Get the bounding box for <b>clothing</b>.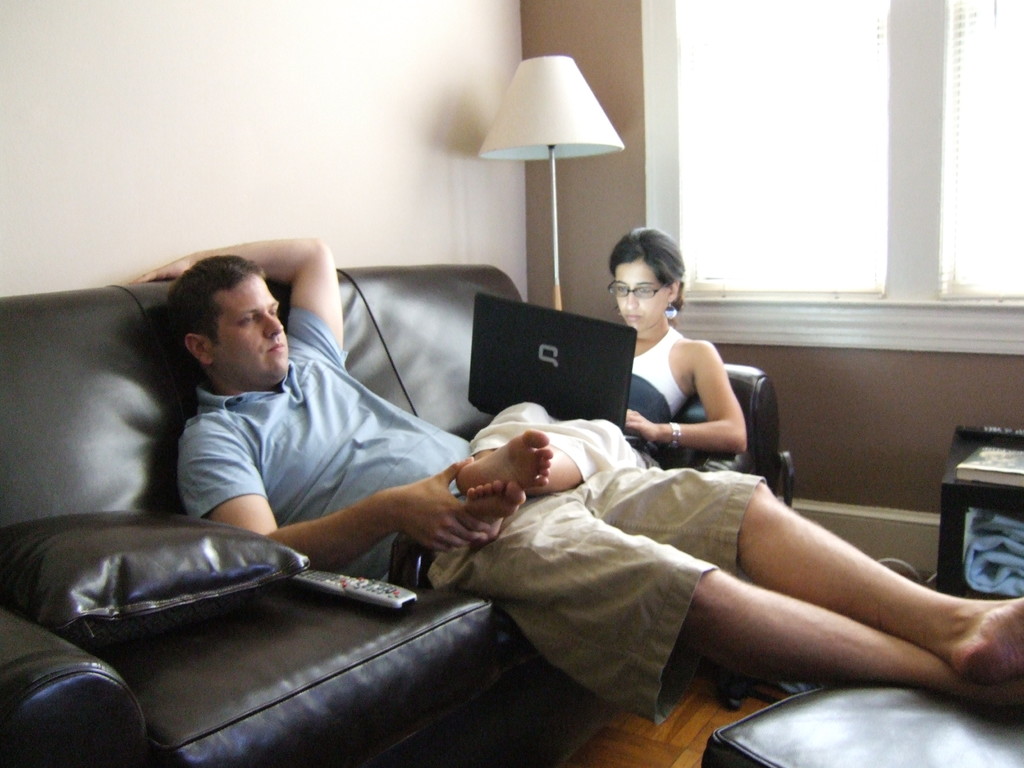
x1=168 y1=301 x2=765 y2=725.
